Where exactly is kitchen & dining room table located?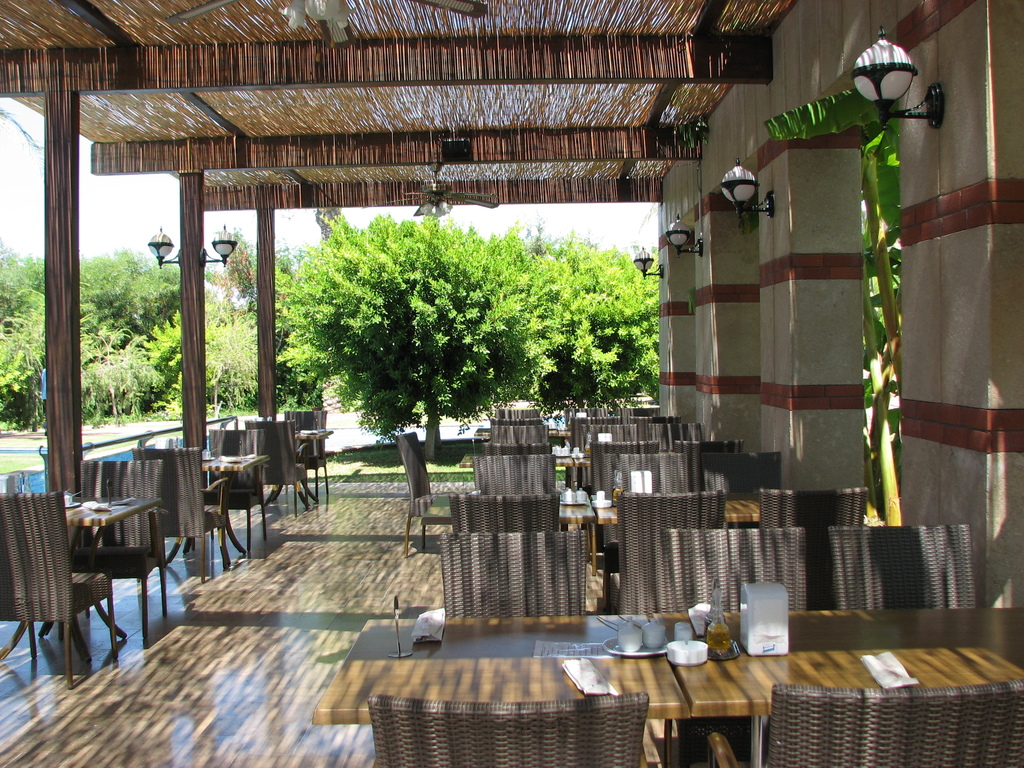
Its bounding box is bbox=[559, 484, 755, 584].
